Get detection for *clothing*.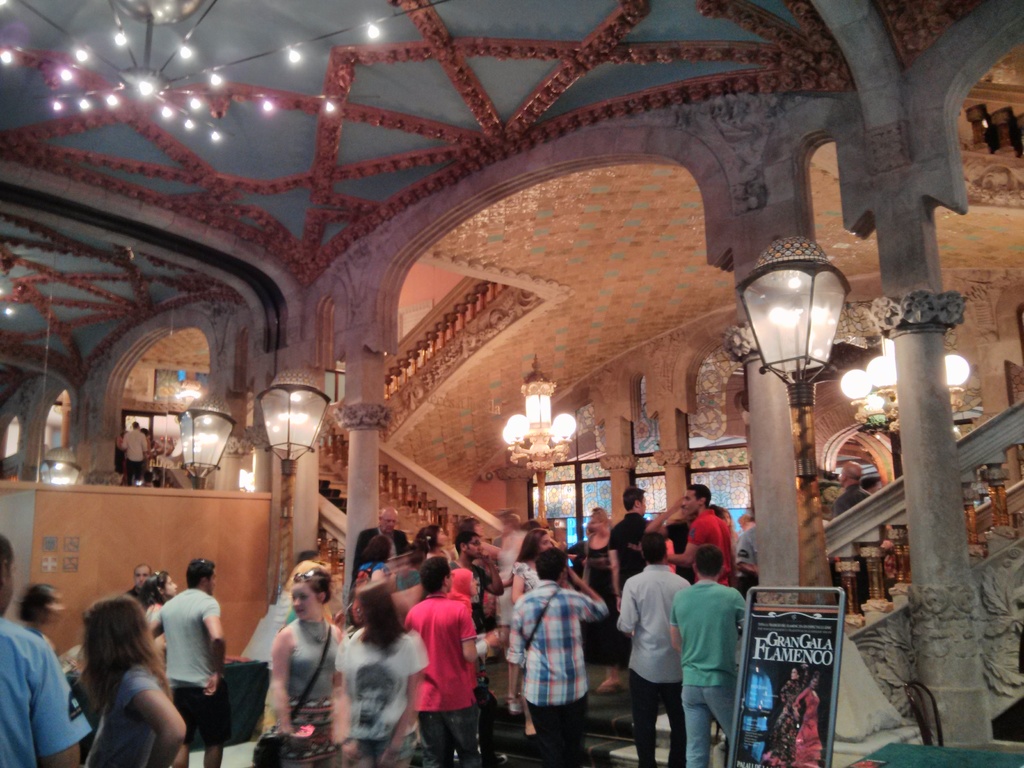
Detection: region(612, 564, 695, 766).
